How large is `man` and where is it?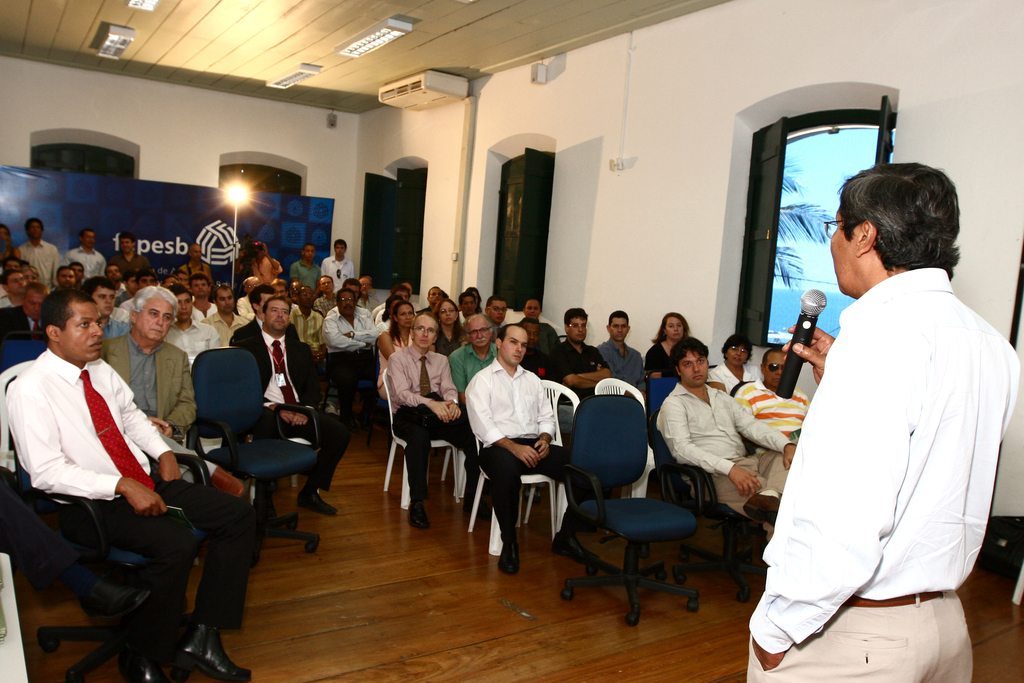
Bounding box: 291 240 324 292.
